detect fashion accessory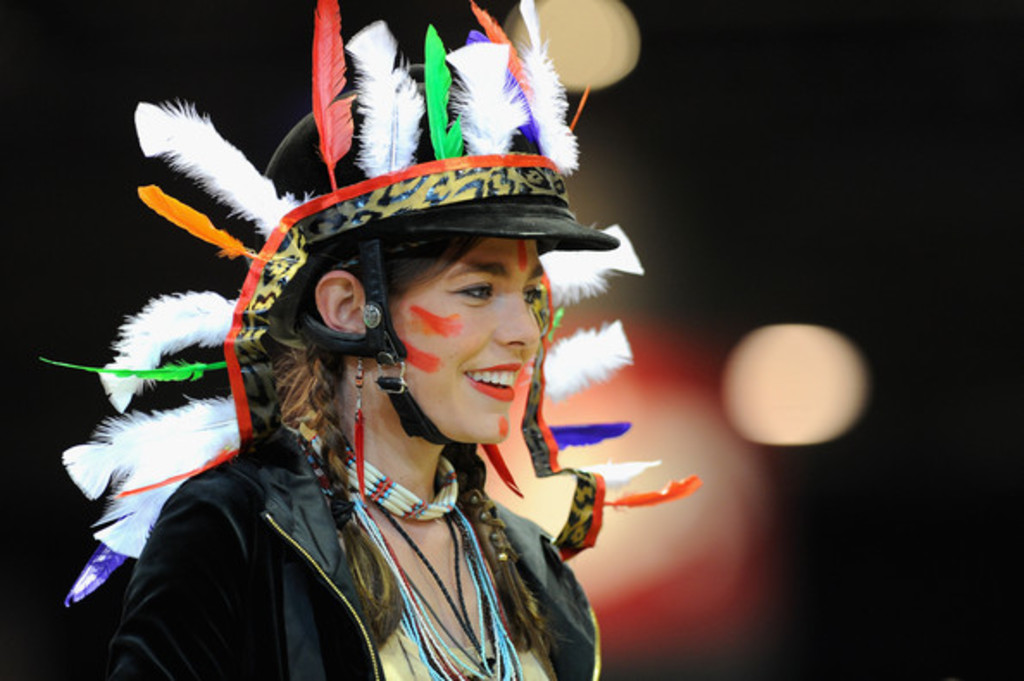
[34,0,700,612]
